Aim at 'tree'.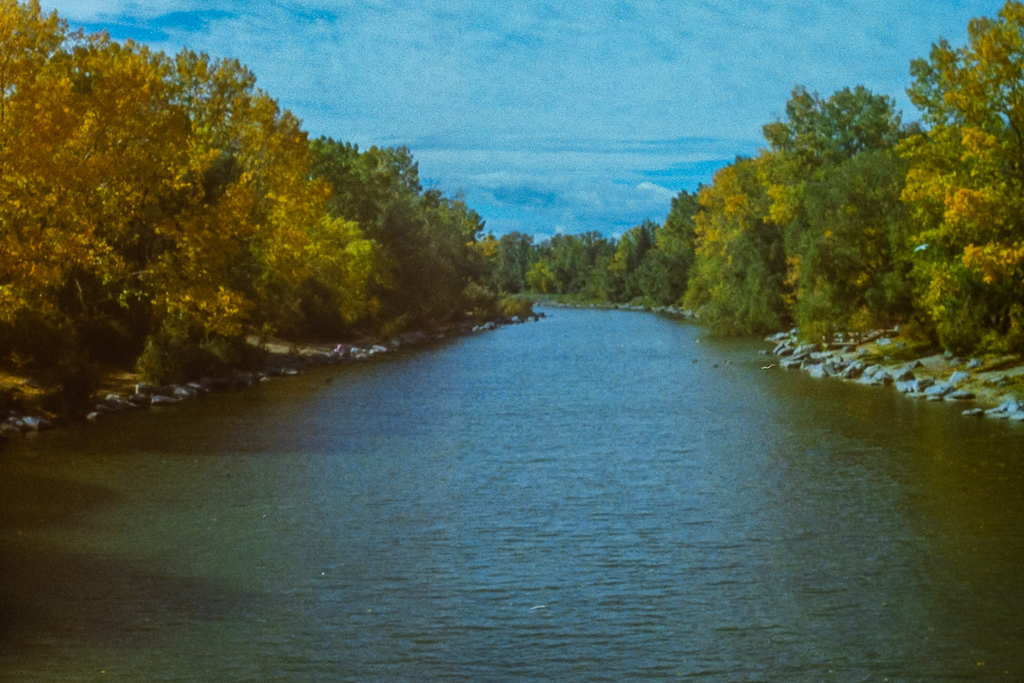
Aimed at (left=748, top=84, right=908, bottom=339).
